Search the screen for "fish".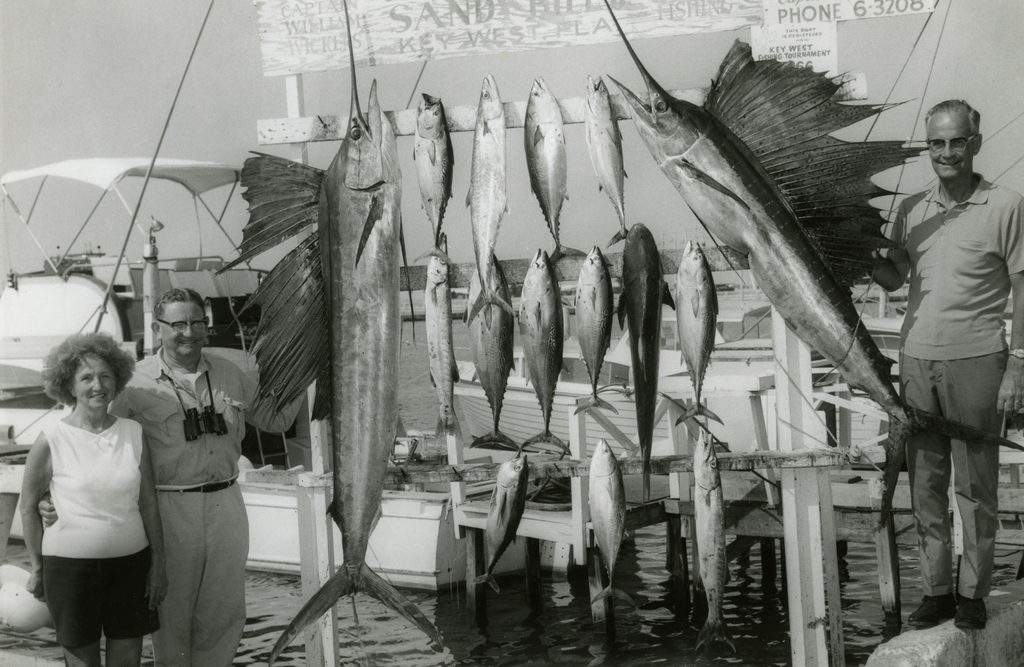
Found at 411, 86, 458, 264.
